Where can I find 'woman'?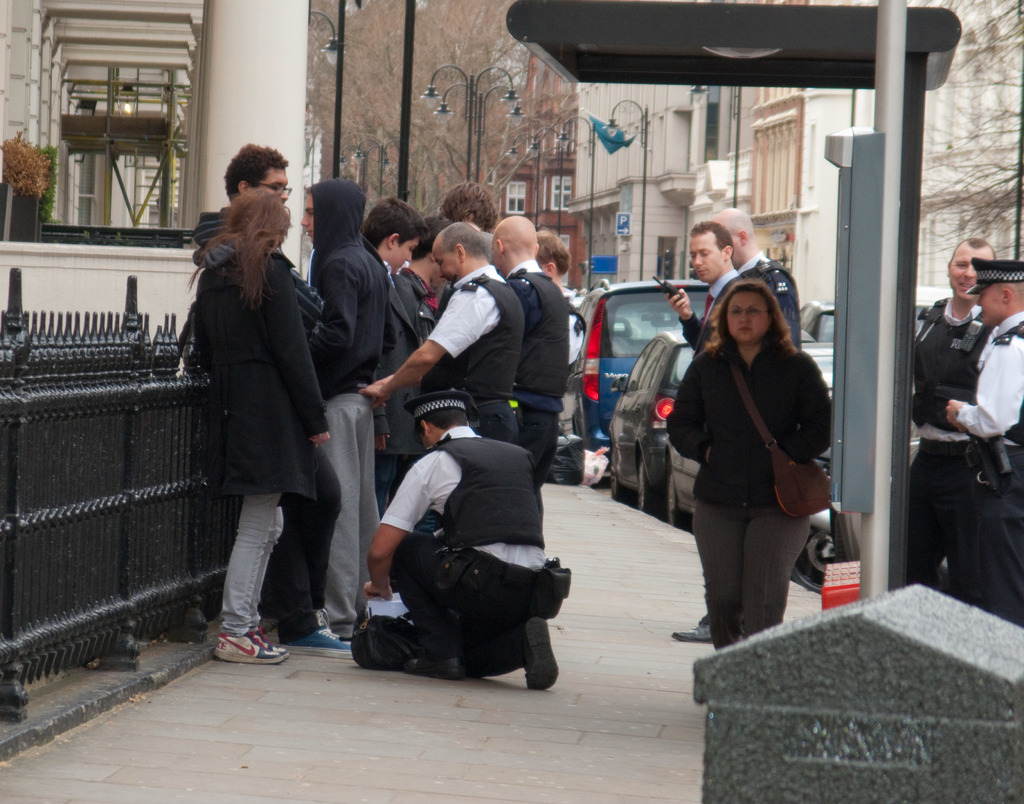
You can find it at box(187, 186, 332, 668).
